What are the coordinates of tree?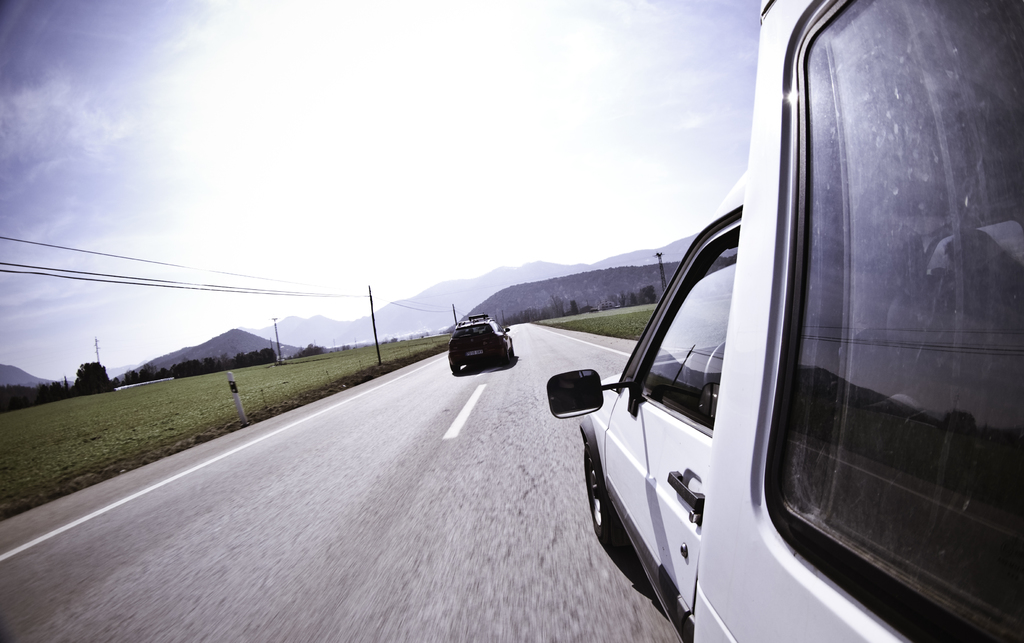
left=637, top=282, right=658, bottom=303.
